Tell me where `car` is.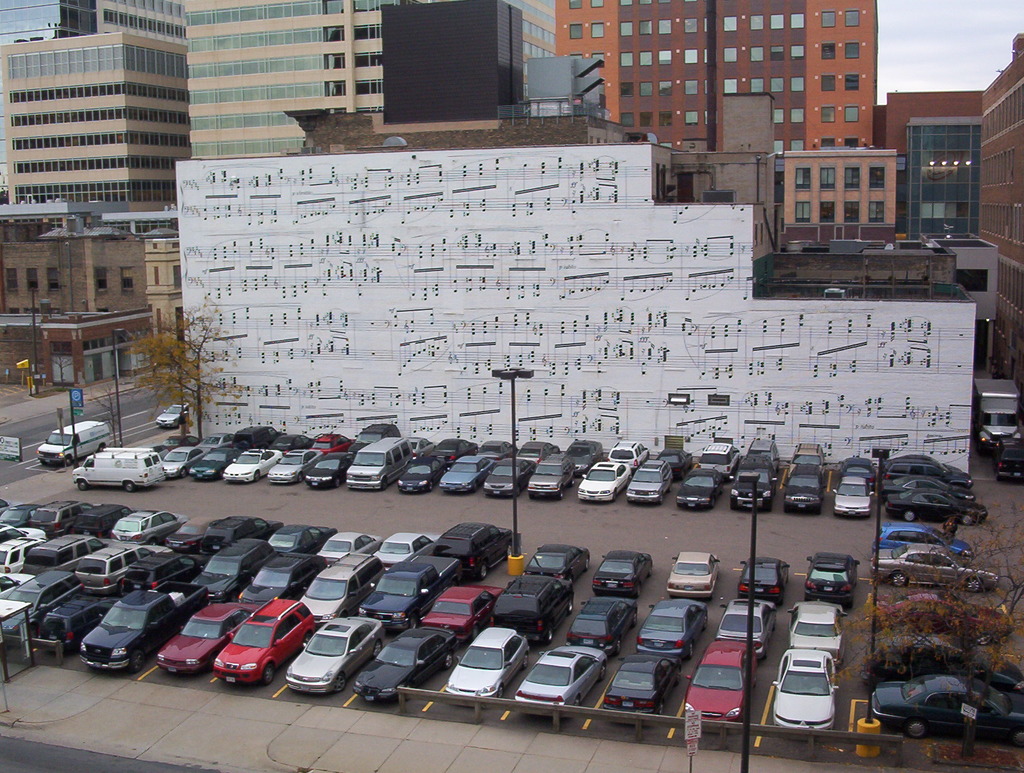
`car` is at left=836, top=454, right=879, bottom=491.
